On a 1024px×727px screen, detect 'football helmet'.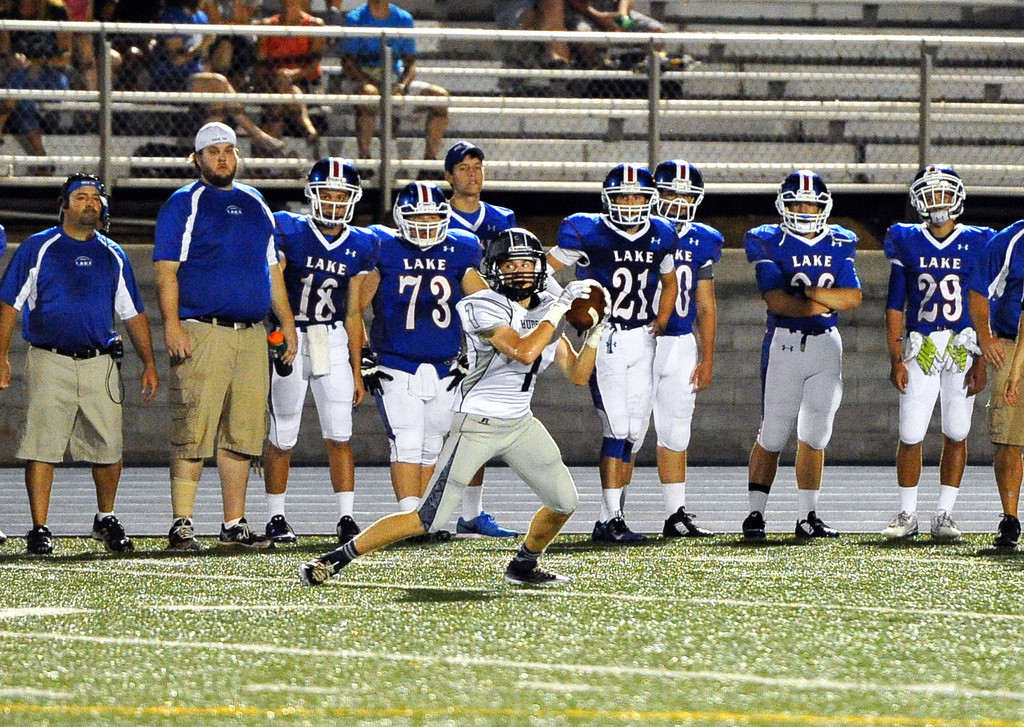
(653, 159, 706, 221).
